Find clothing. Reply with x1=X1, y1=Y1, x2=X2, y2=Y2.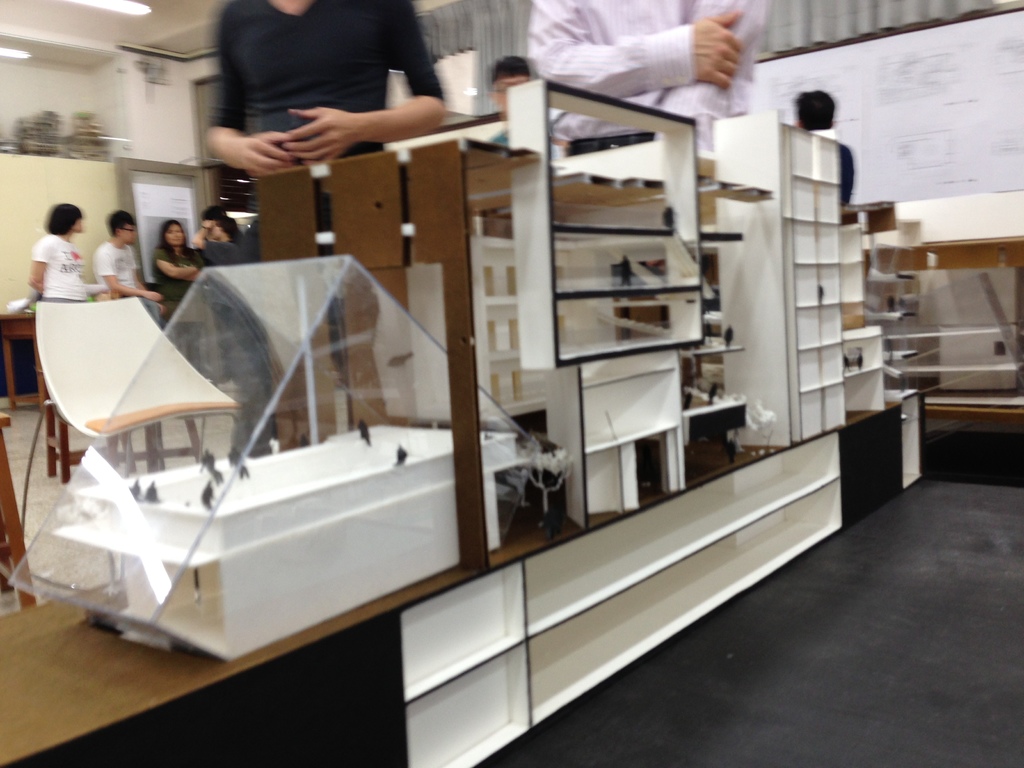
x1=92, y1=240, x2=158, y2=300.
